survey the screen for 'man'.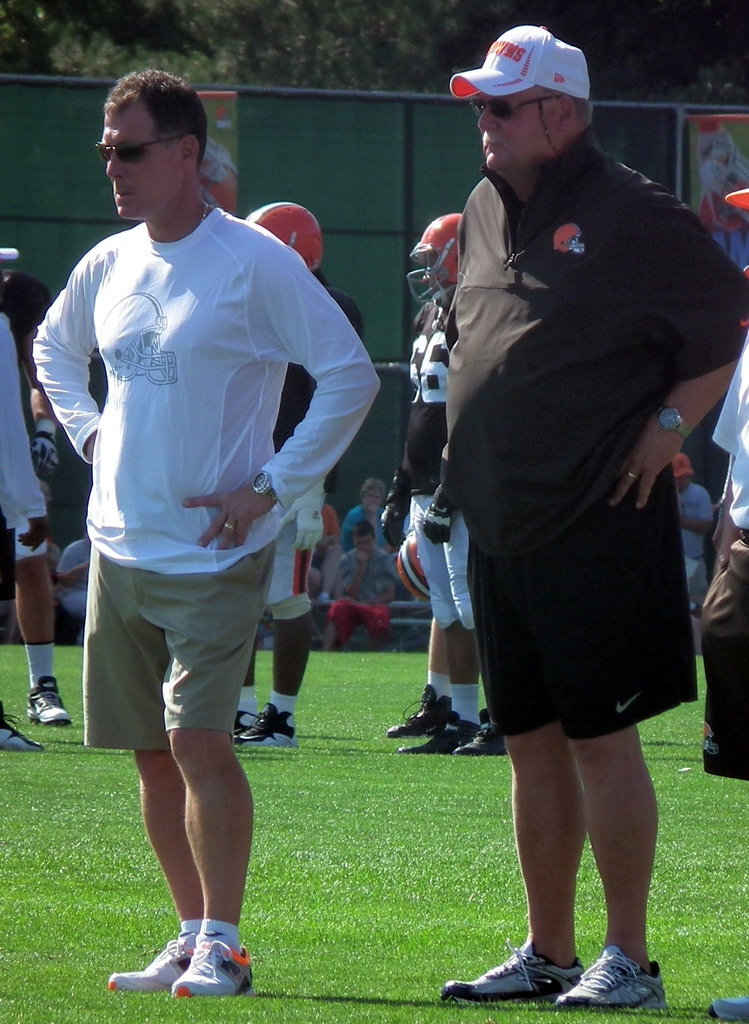
Survey found: [419,22,748,1004].
